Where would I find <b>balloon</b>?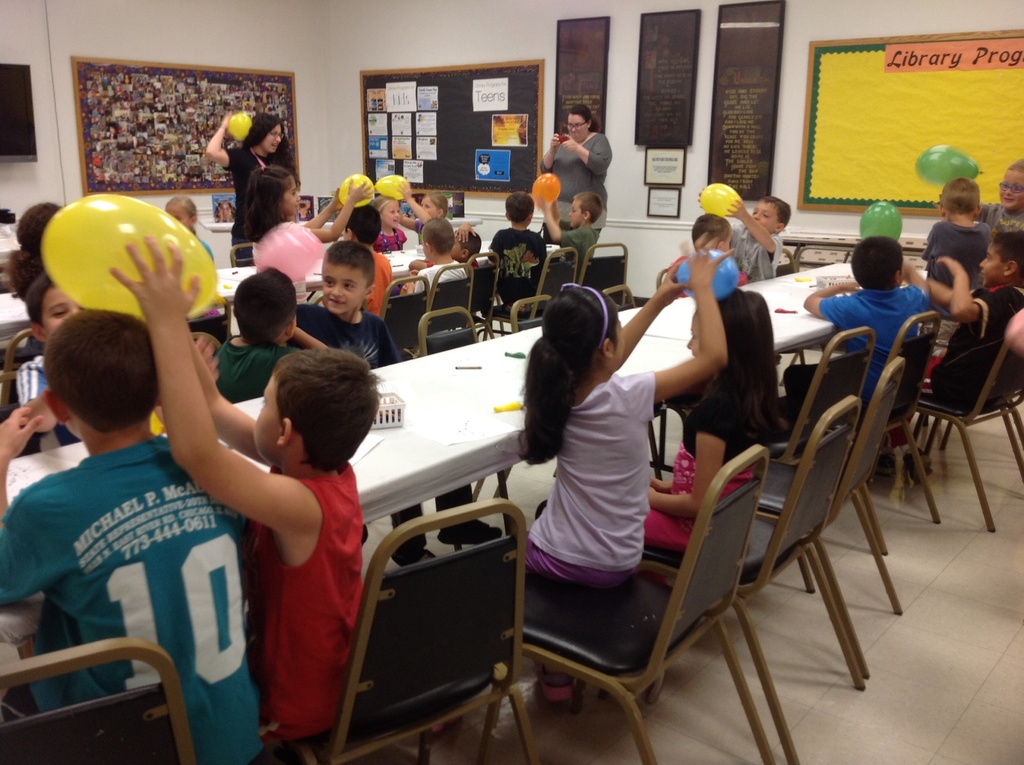
At left=913, top=141, right=982, bottom=187.
